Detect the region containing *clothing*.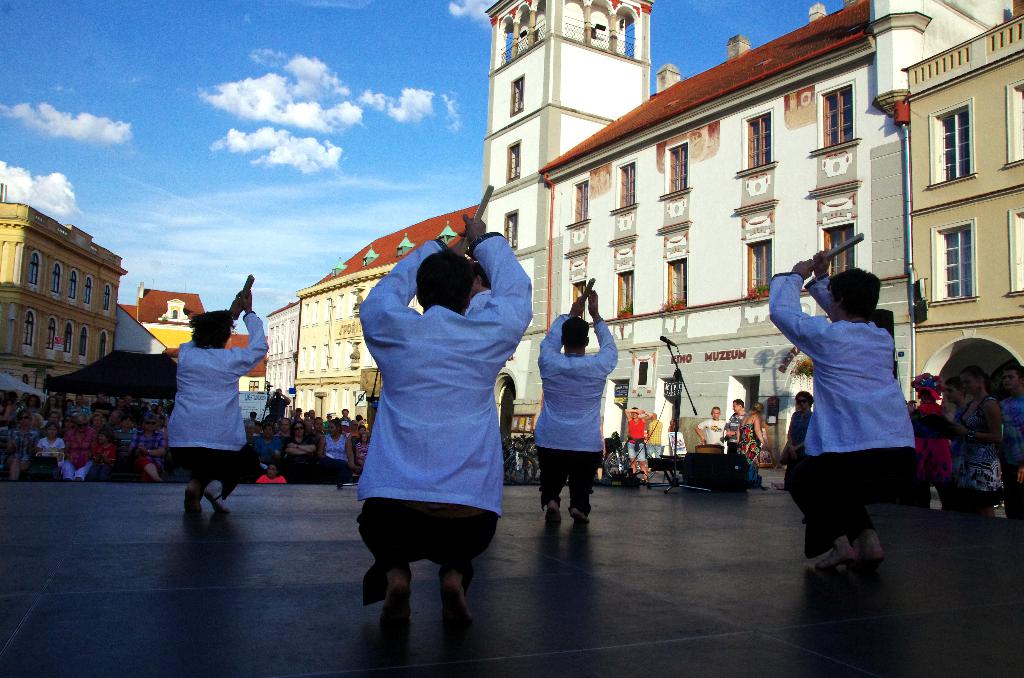
(734,414,759,458).
